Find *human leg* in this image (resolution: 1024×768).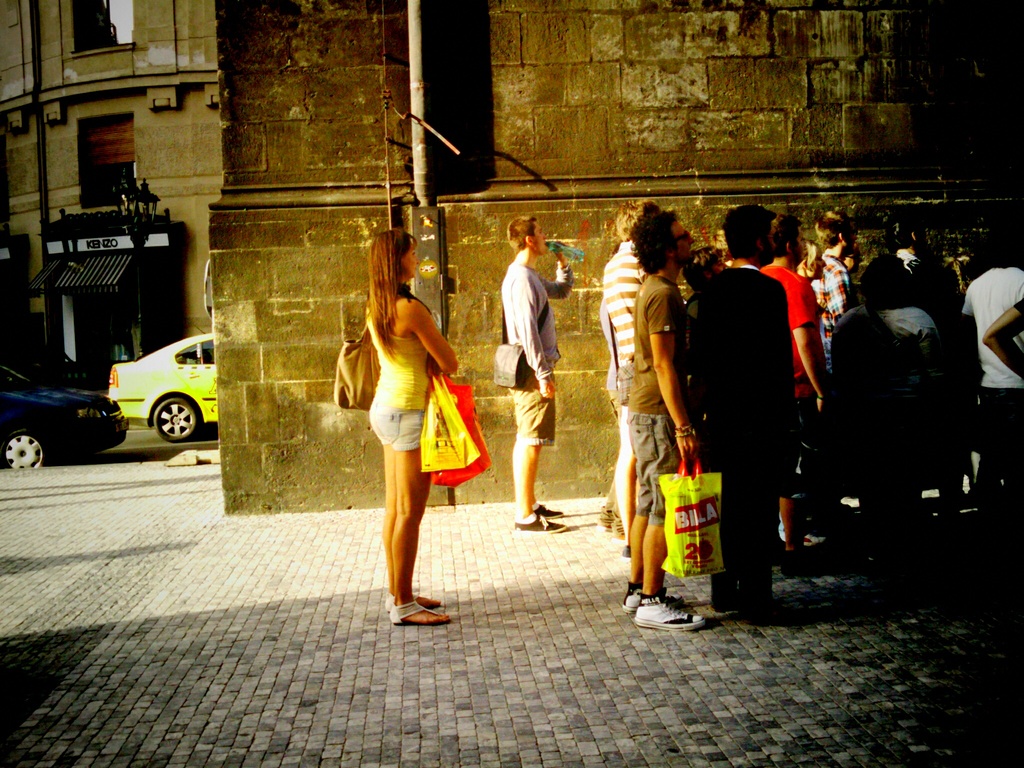
{"left": 620, "top": 474, "right": 670, "bottom": 607}.
